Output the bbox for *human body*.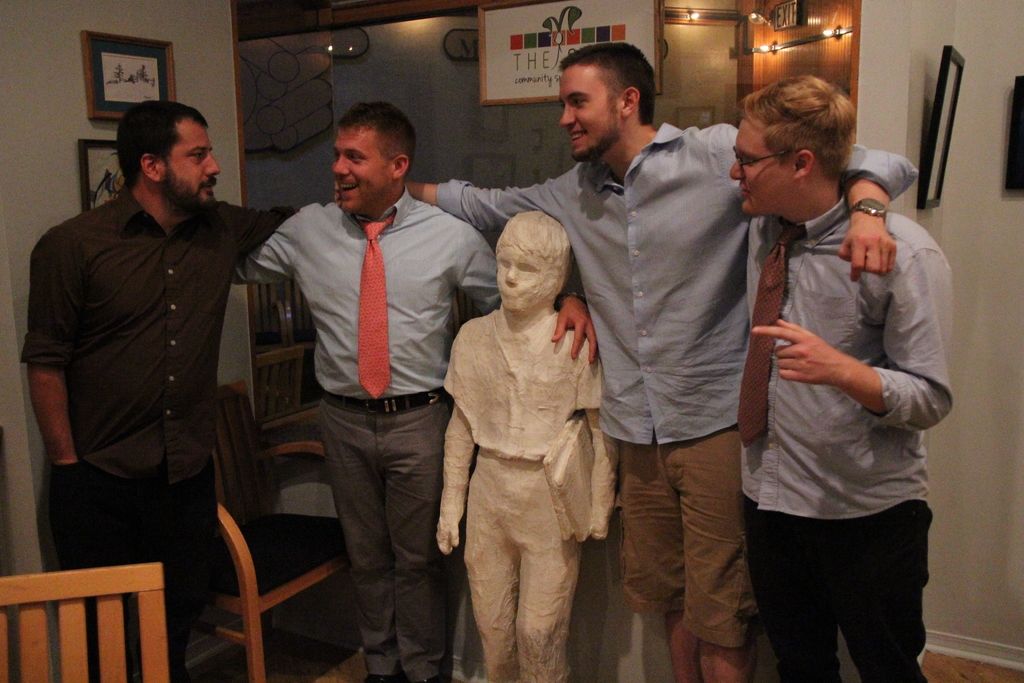
(left=40, top=109, right=271, bottom=646).
